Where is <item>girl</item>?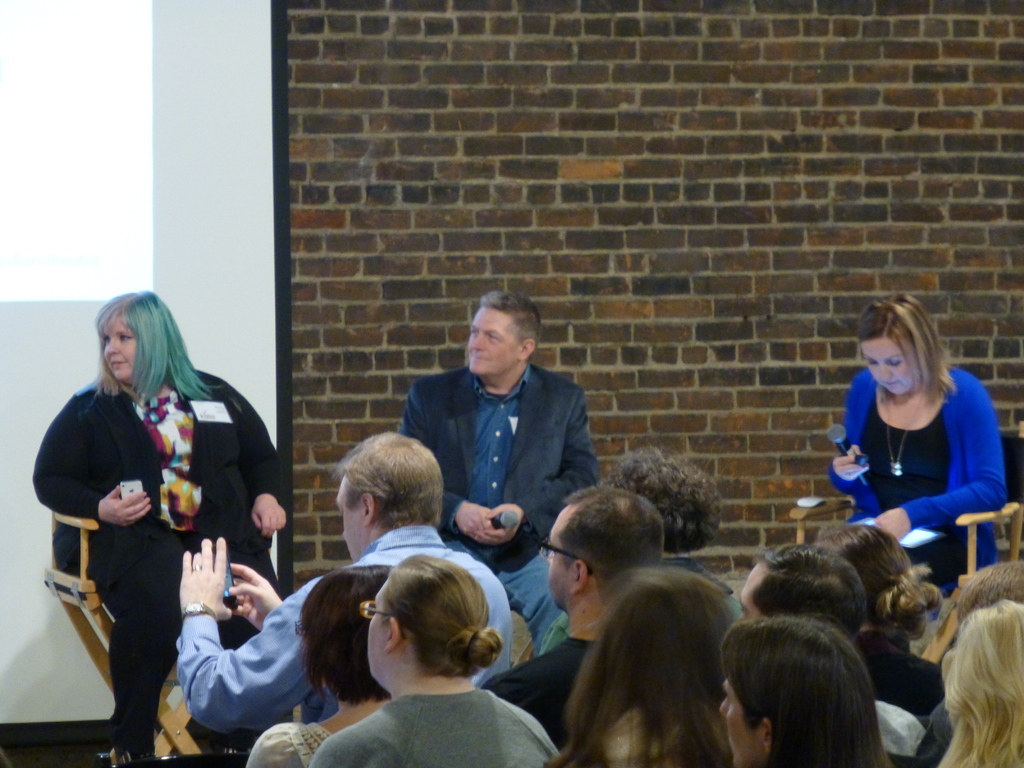
940:597:1023:767.
